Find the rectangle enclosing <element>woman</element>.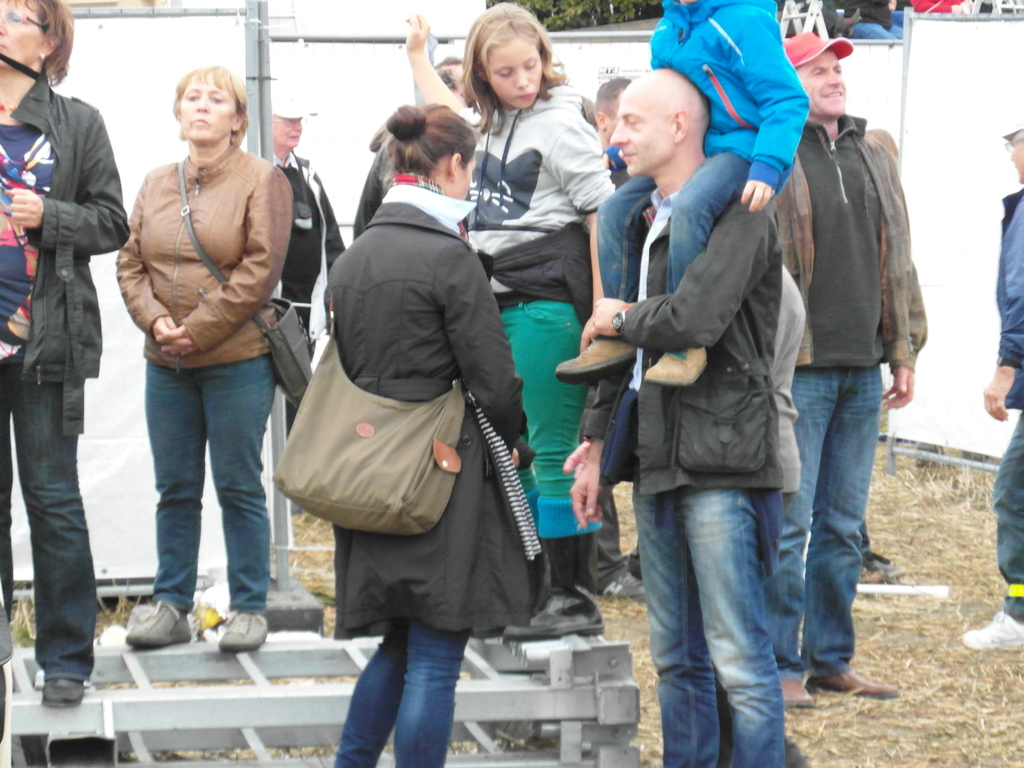
(left=113, top=68, right=292, bottom=655).
